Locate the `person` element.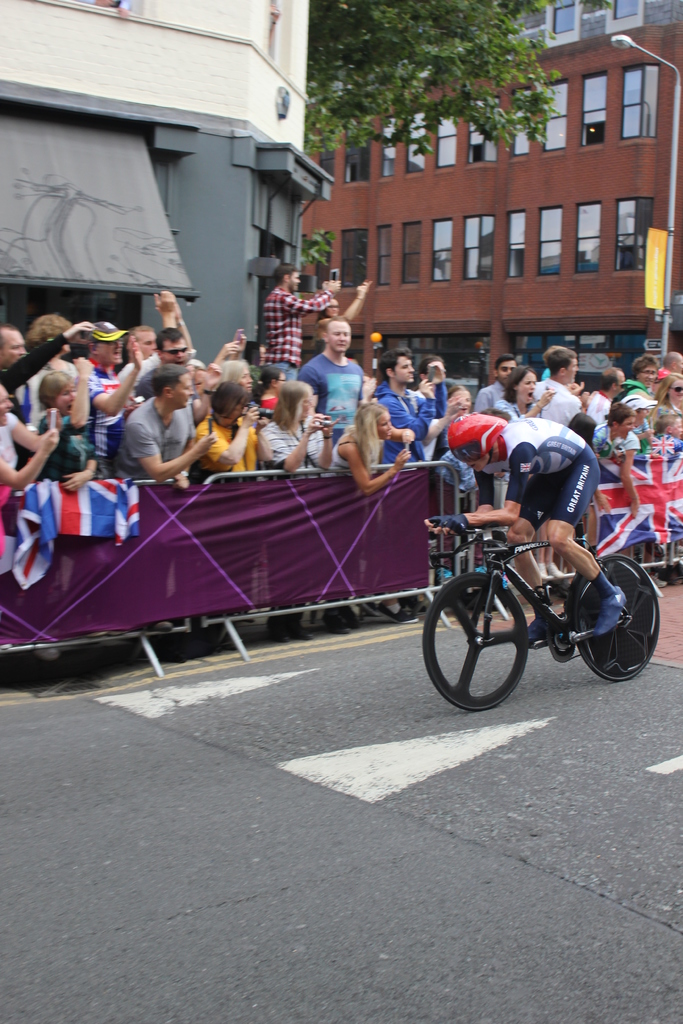
Element bbox: 245:379:345:653.
